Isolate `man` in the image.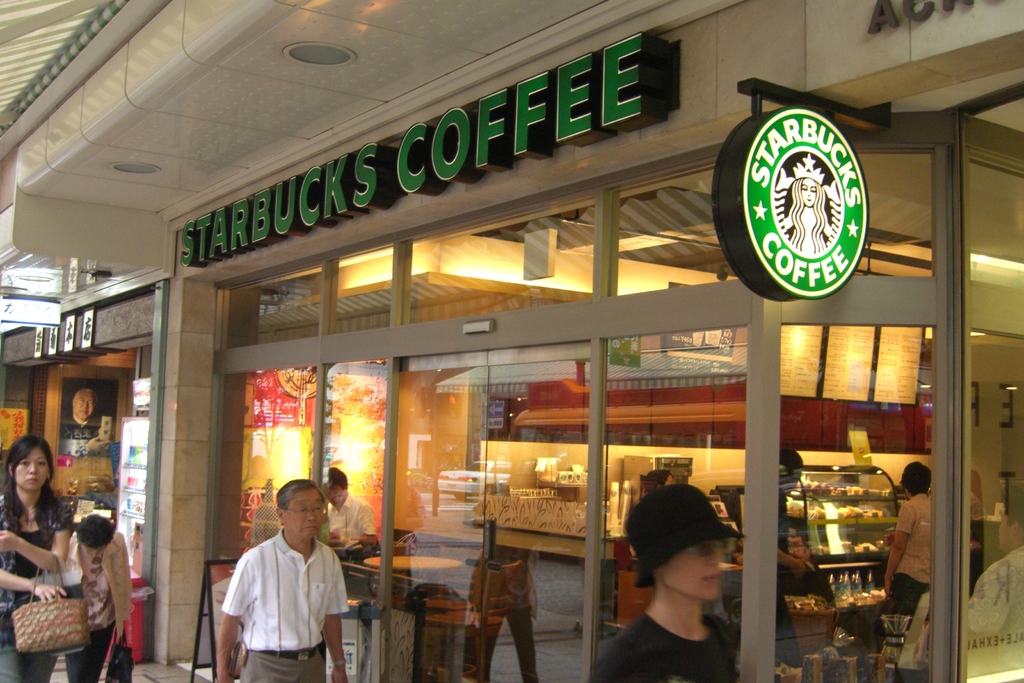
Isolated region: Rect(325, 465, 378, 552).
